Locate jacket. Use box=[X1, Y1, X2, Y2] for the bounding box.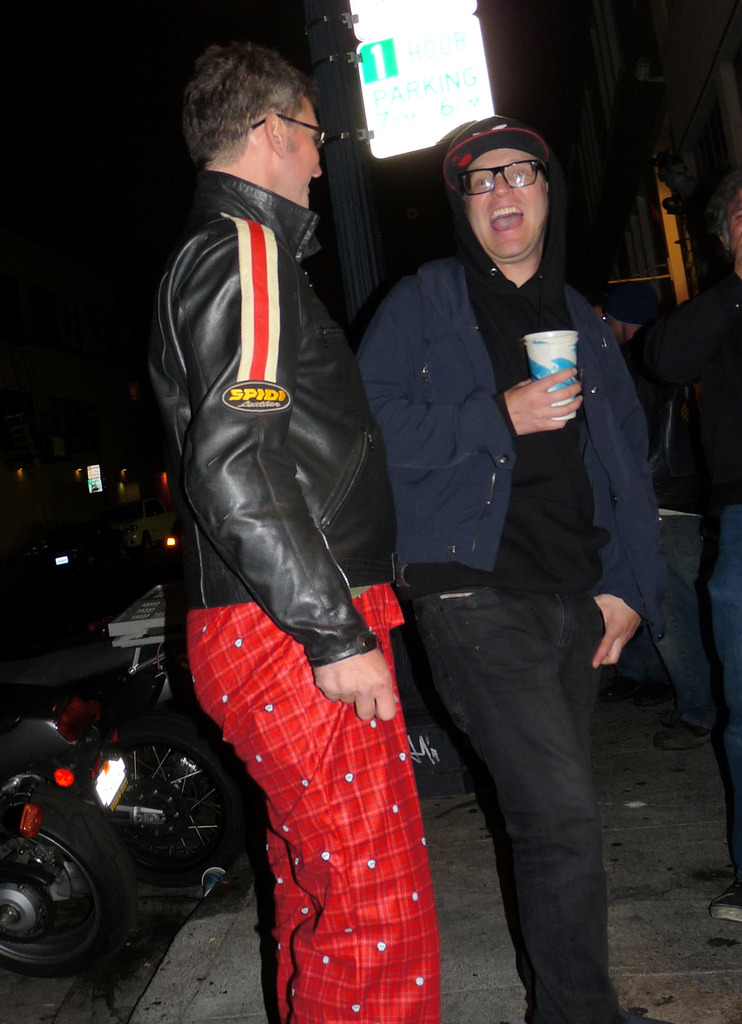
box=[149, 184, 404, 668].
